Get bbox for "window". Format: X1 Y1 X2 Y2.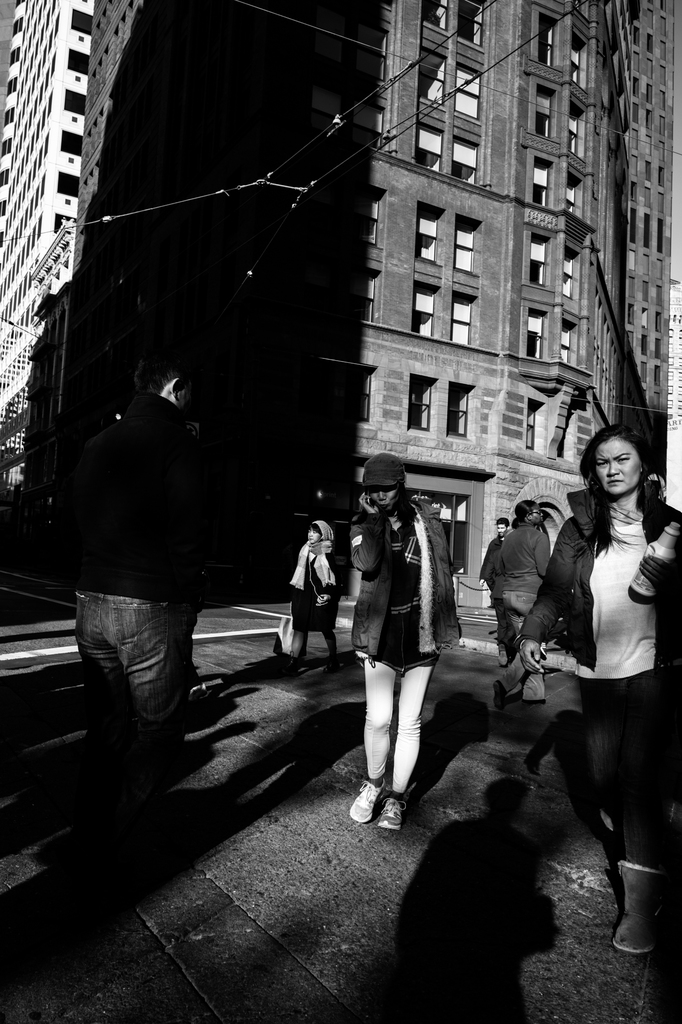
530 154 552 210.
